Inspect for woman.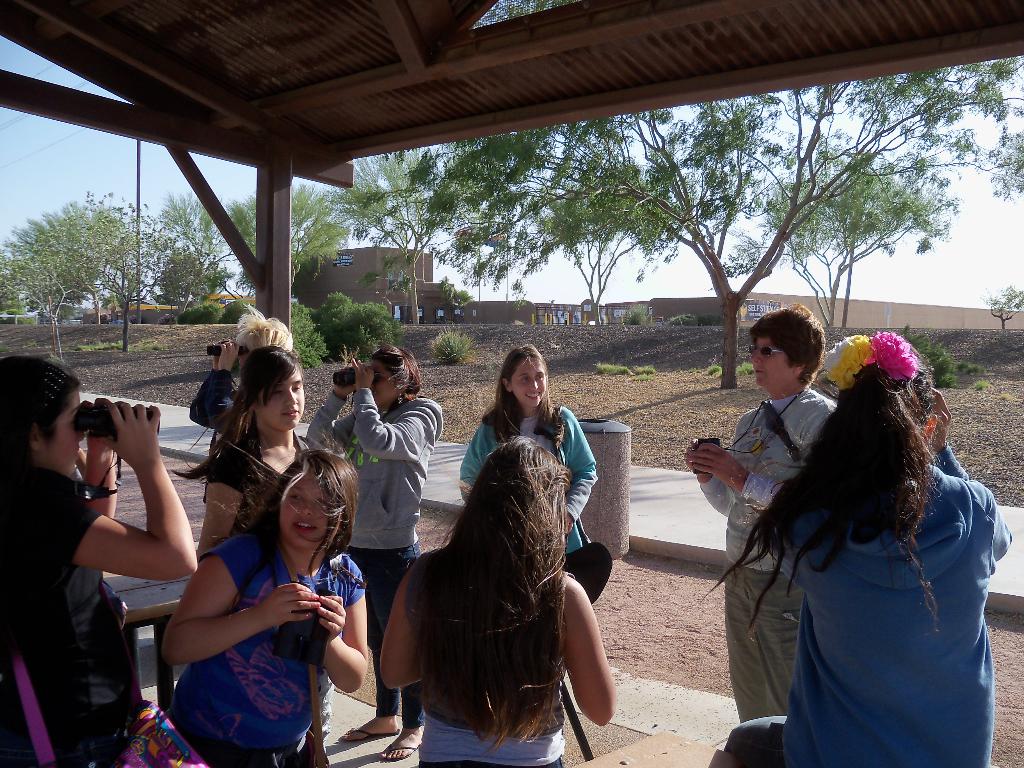
Inspection: box(191, 349, 317, 559).
